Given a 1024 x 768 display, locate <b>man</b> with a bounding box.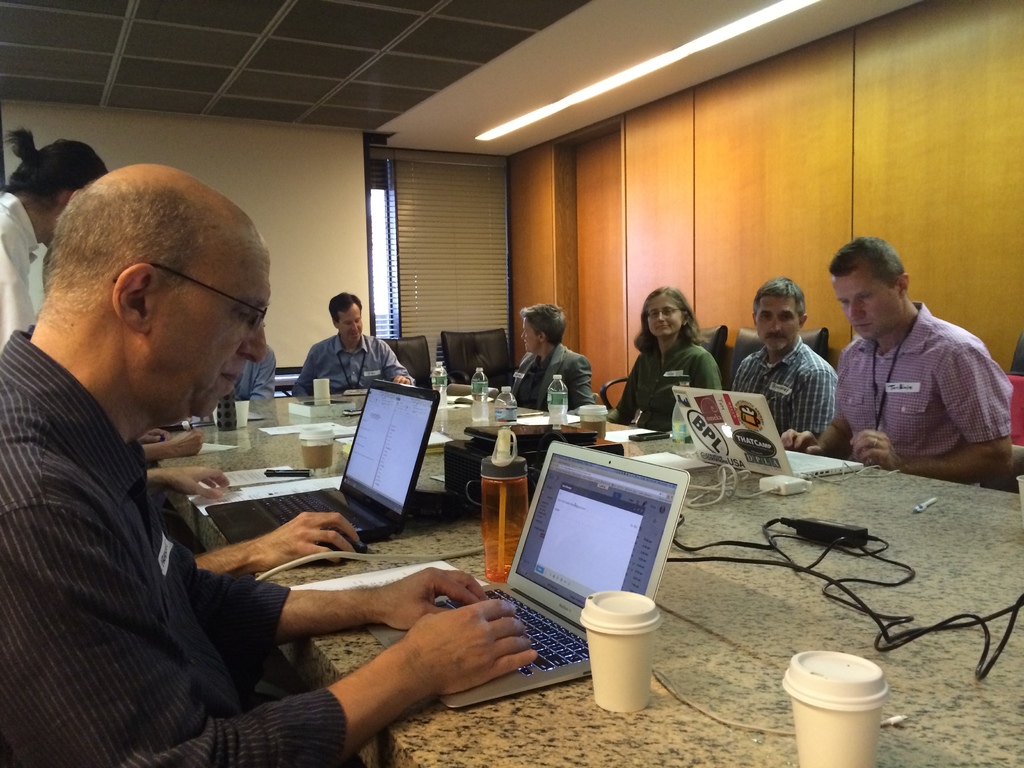
Located: [0, 135, 107, 340].
